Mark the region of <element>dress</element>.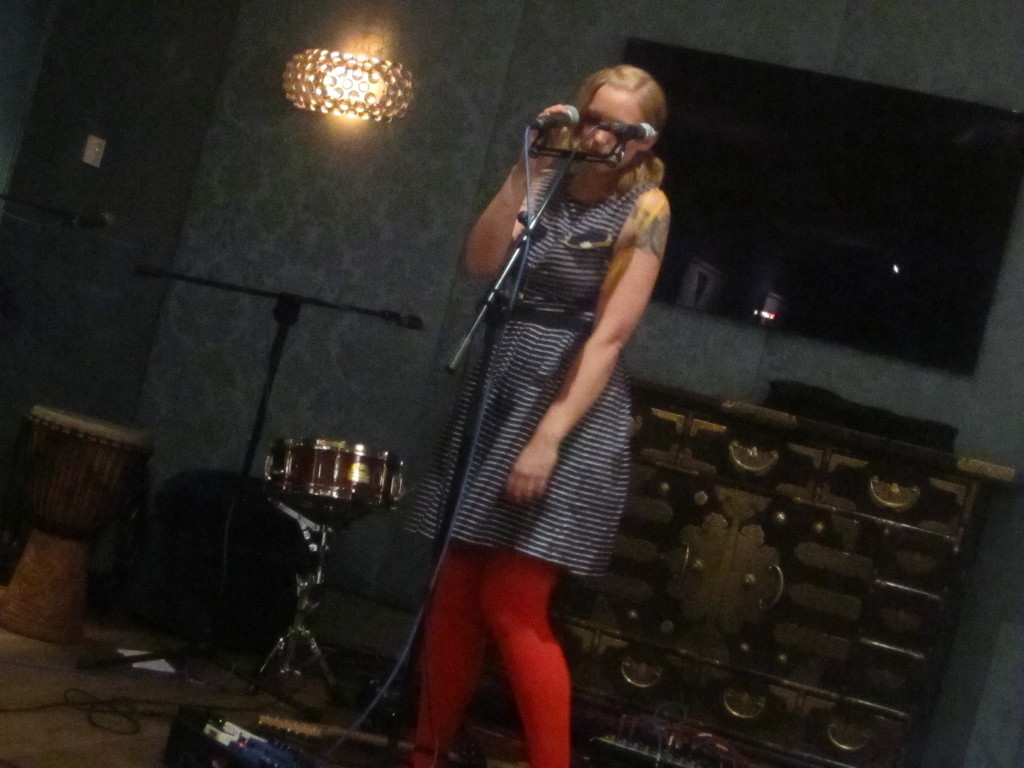
Region: left=404, top=168, right=637, bottom=582.
